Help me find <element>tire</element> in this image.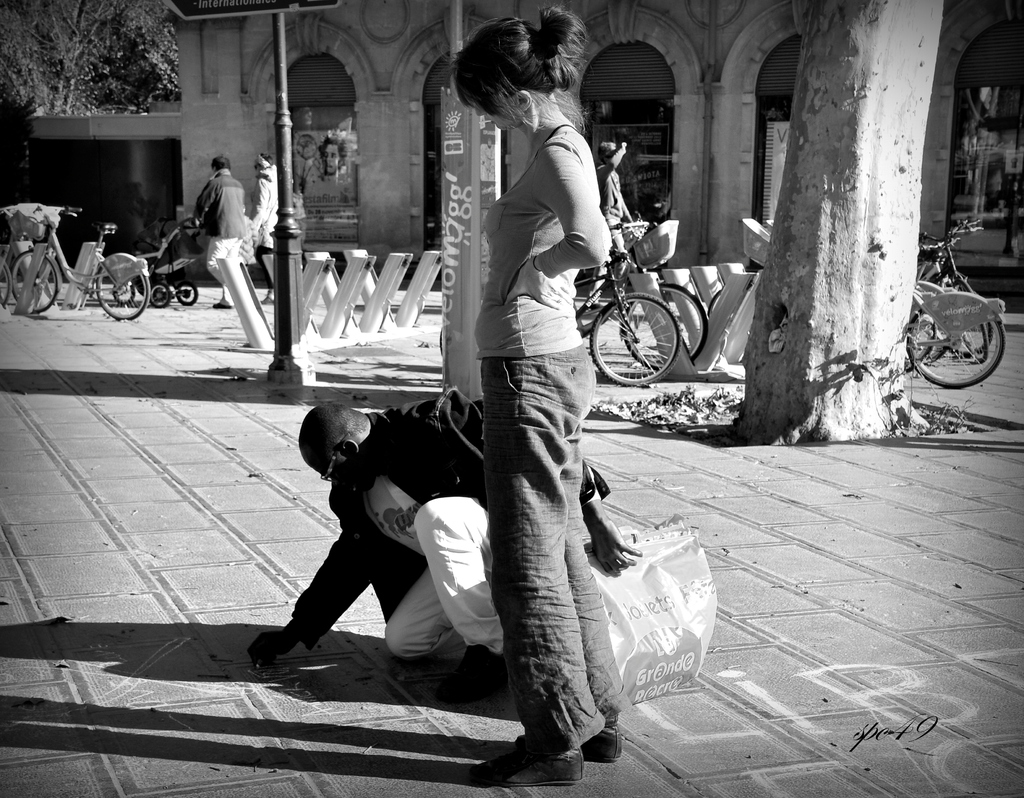
Found it: x1=0 y1=249 x2=17 y2=302.
